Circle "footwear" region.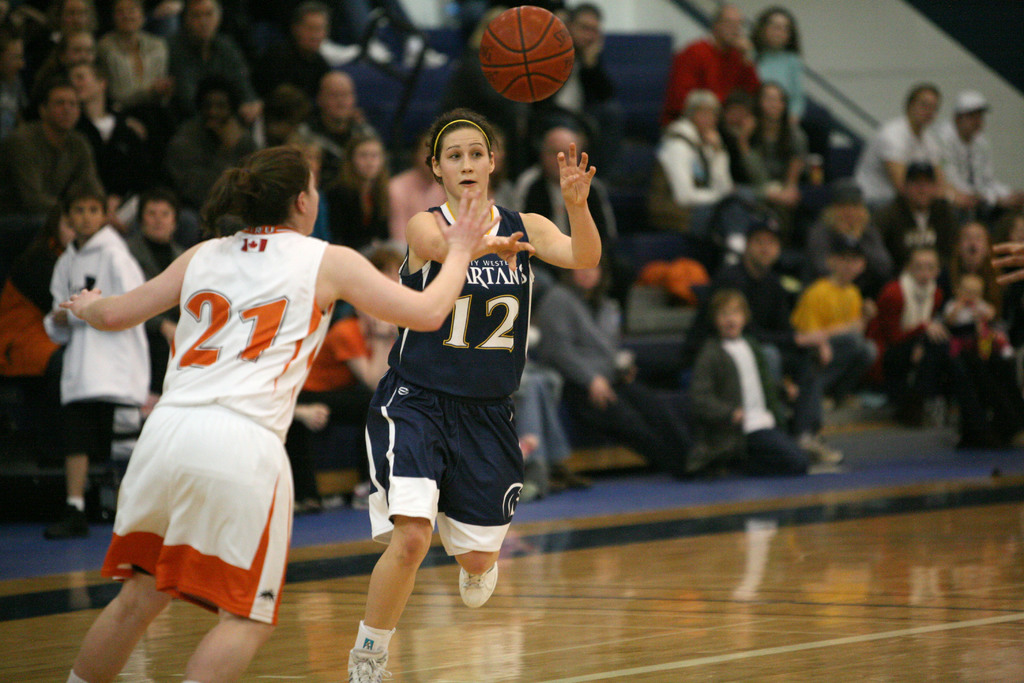
Region: box=[799, 433, 840, 466].
